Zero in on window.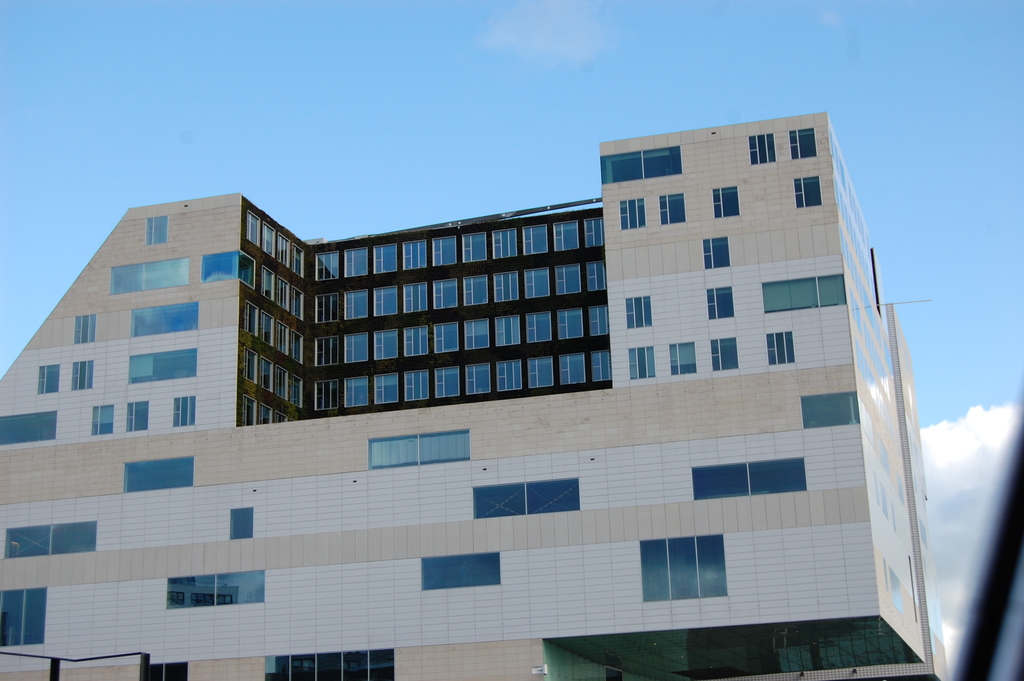
Zeroed in: bbox=(199, 247, 237, 281).
